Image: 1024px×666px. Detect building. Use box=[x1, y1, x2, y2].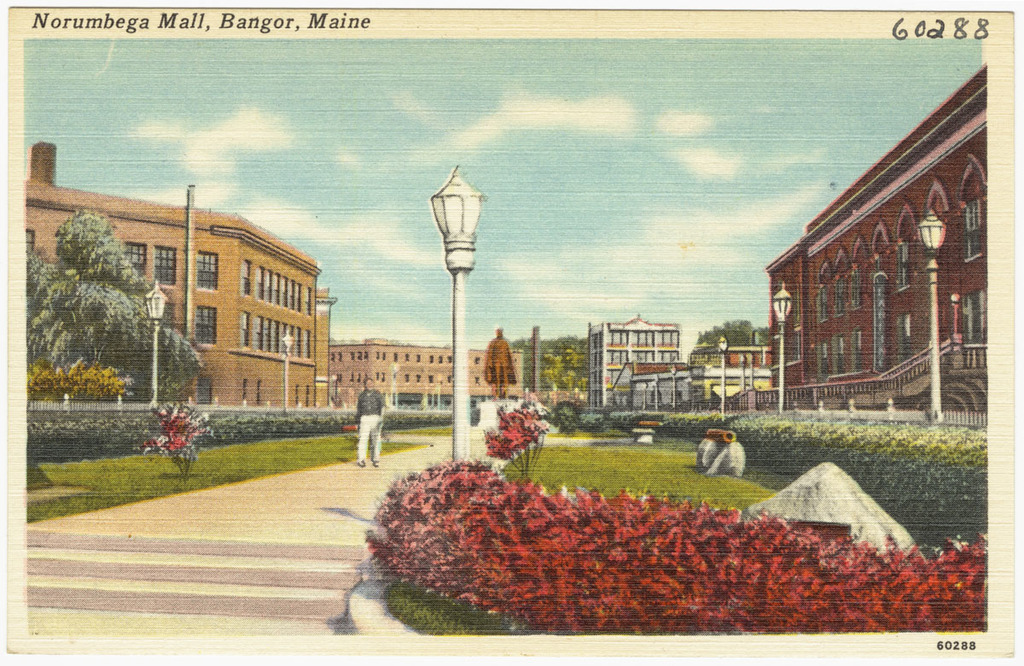
box=[326, 342, 526, 410].
